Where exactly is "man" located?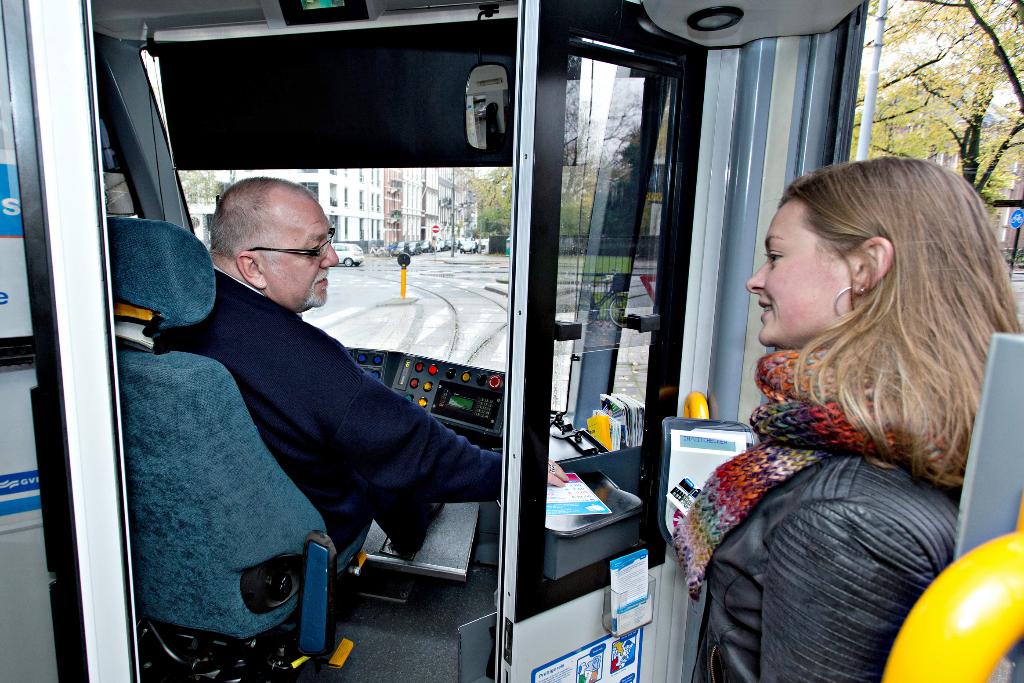
Its bounding box is BBox(116, 158, 482, 659).
